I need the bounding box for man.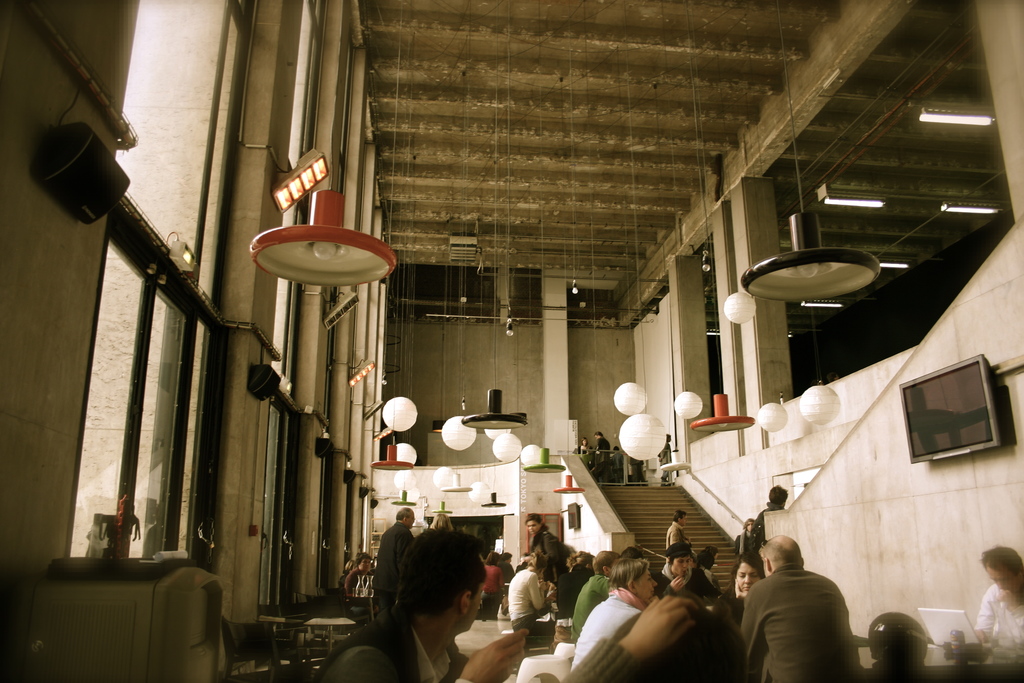
Here it is: <box>741,534,868,682</box>.
